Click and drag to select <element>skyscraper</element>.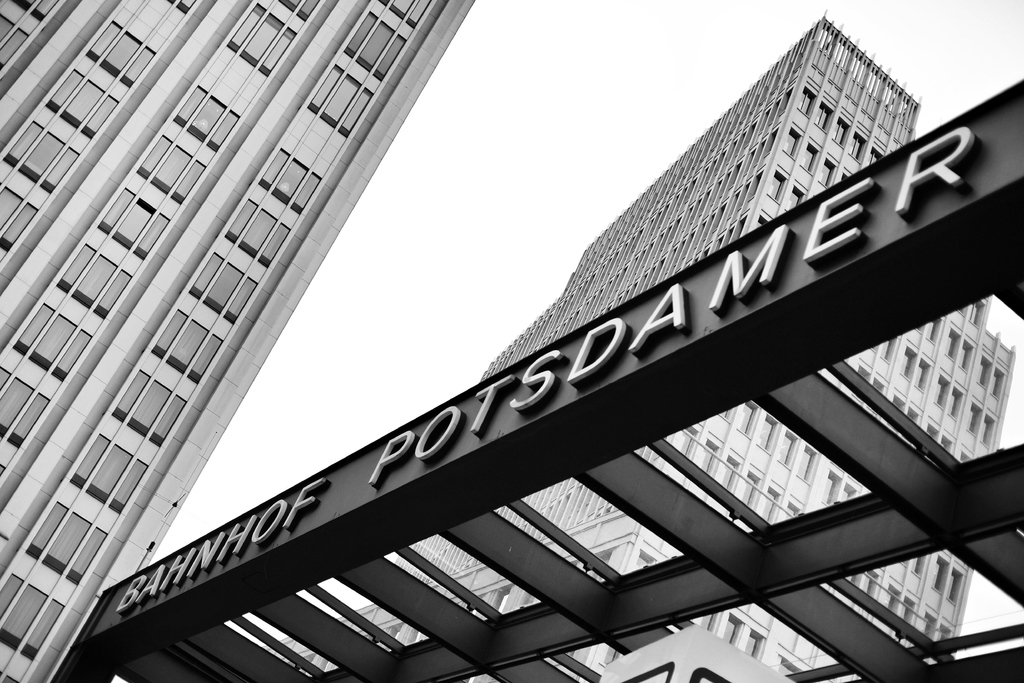
Selection: crop(0, 0, 479, 682).
